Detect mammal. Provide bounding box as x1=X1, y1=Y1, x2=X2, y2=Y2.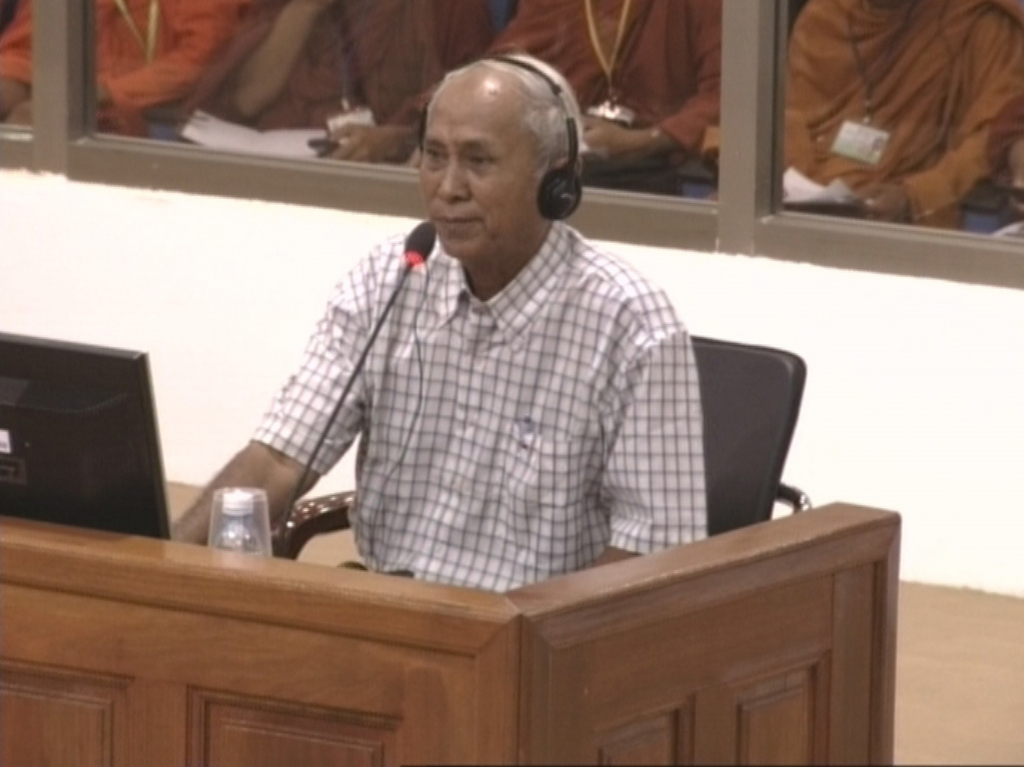
x1=0, y1=0, x2=245, y2=133.
